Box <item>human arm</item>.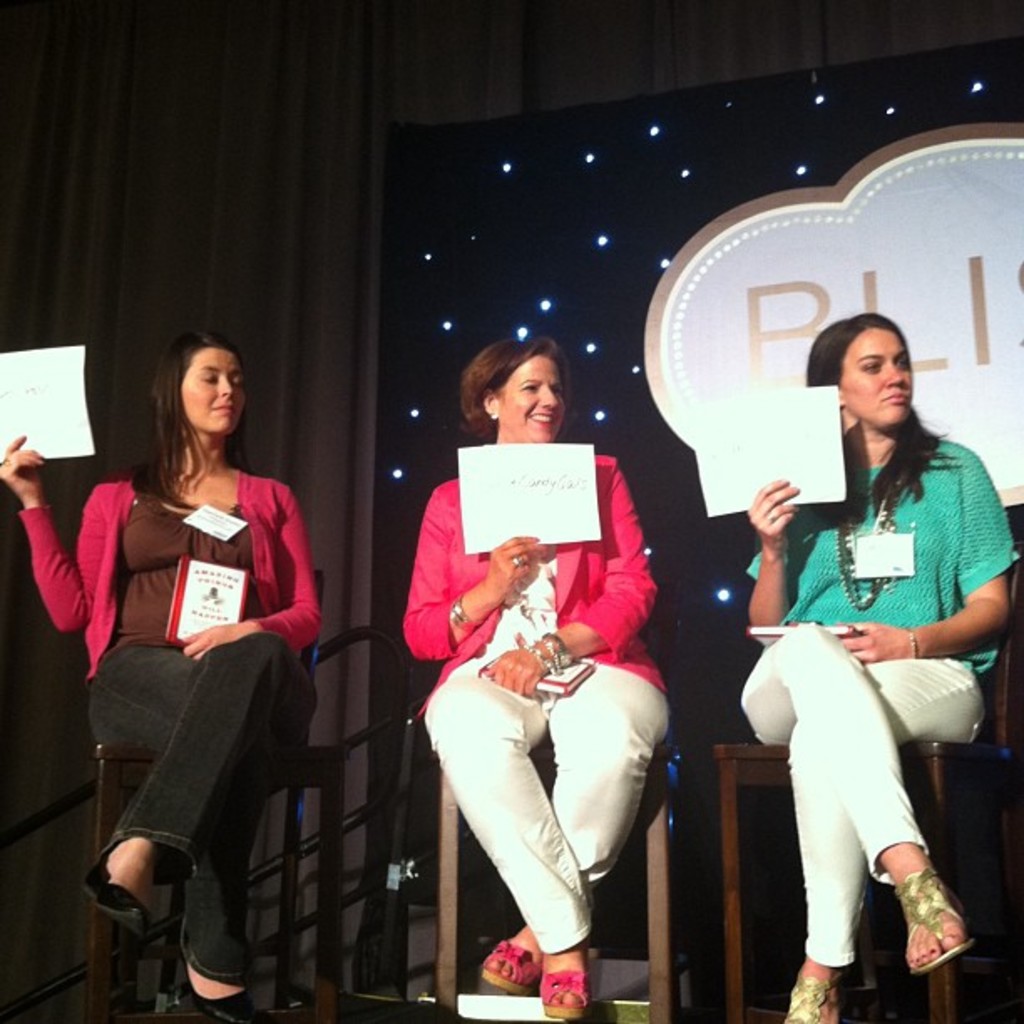
BBox(172, 433, 328, 664).
